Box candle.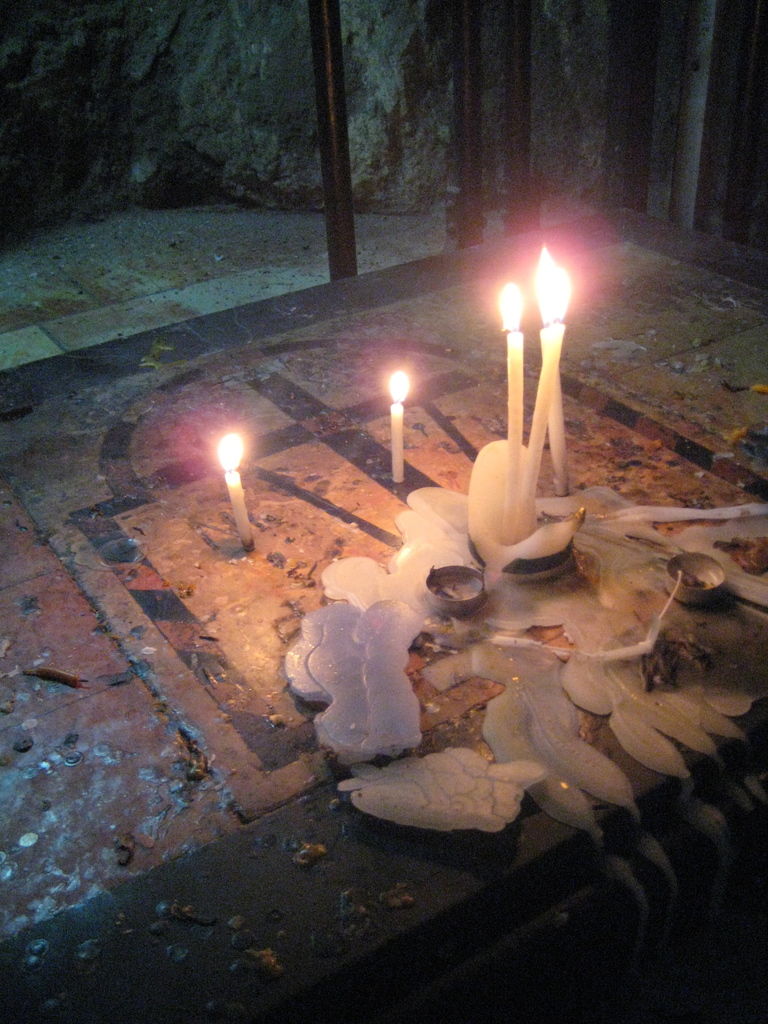
bbox=(388, 371, 414, 486).
